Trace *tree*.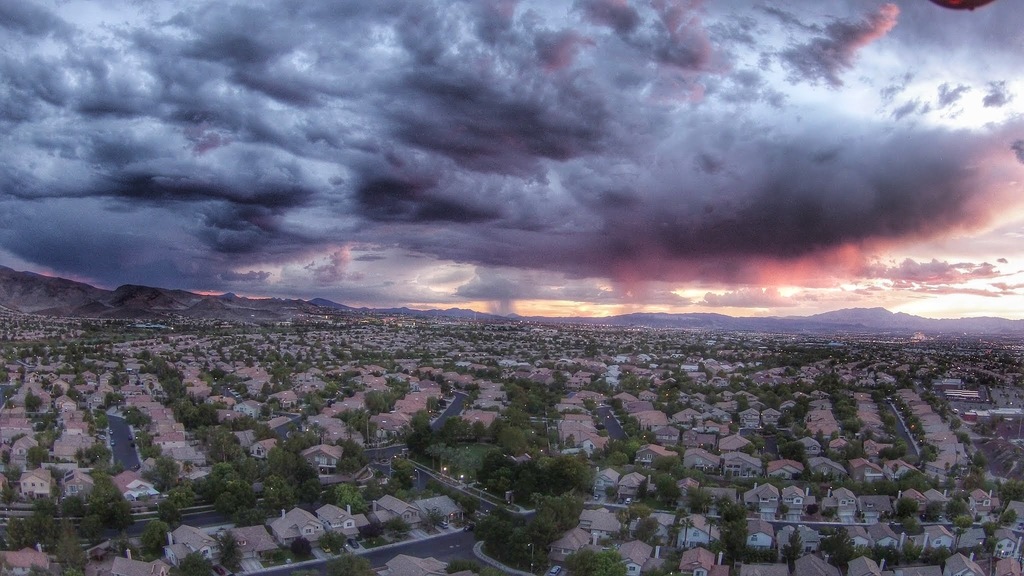
Traced to <region>218, 527, 242, 568</region>.
